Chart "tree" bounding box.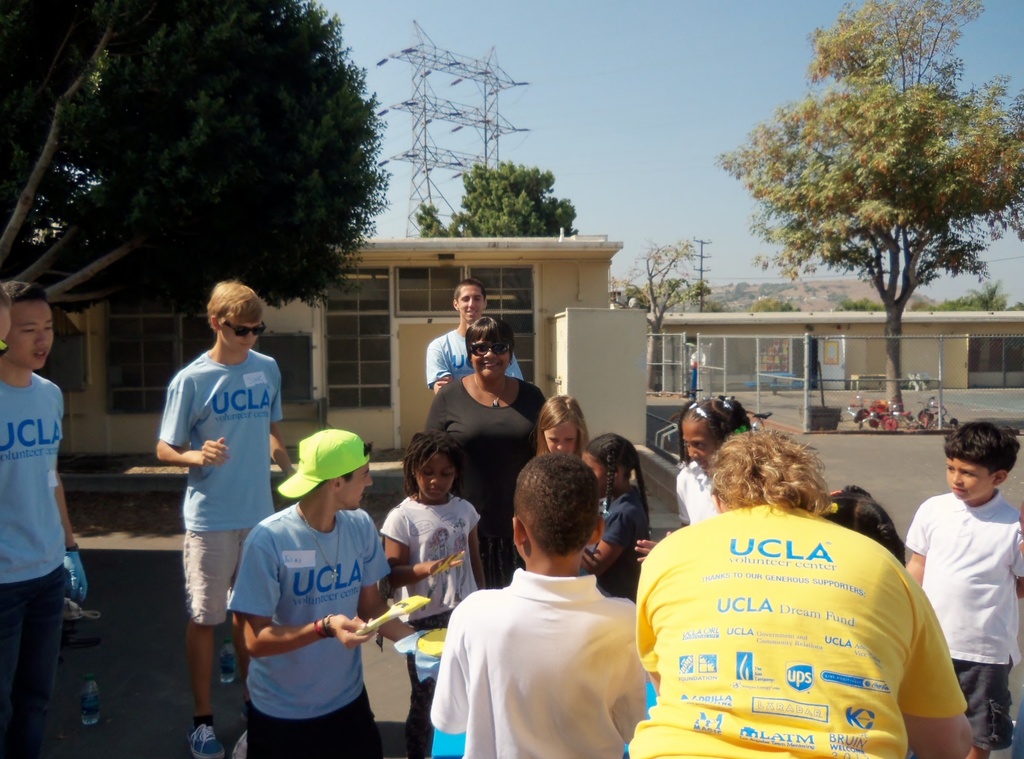
Charted: box=[610, 241, 714, 381].
